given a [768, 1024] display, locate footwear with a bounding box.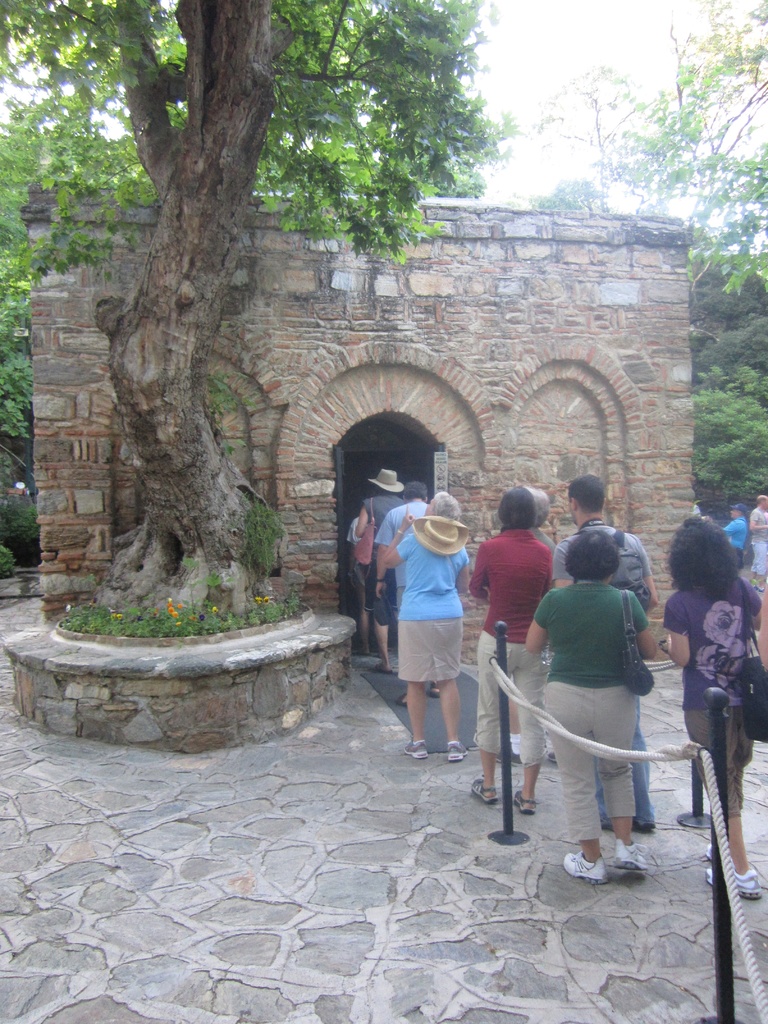
Located: (496, 750, 522, 767).
